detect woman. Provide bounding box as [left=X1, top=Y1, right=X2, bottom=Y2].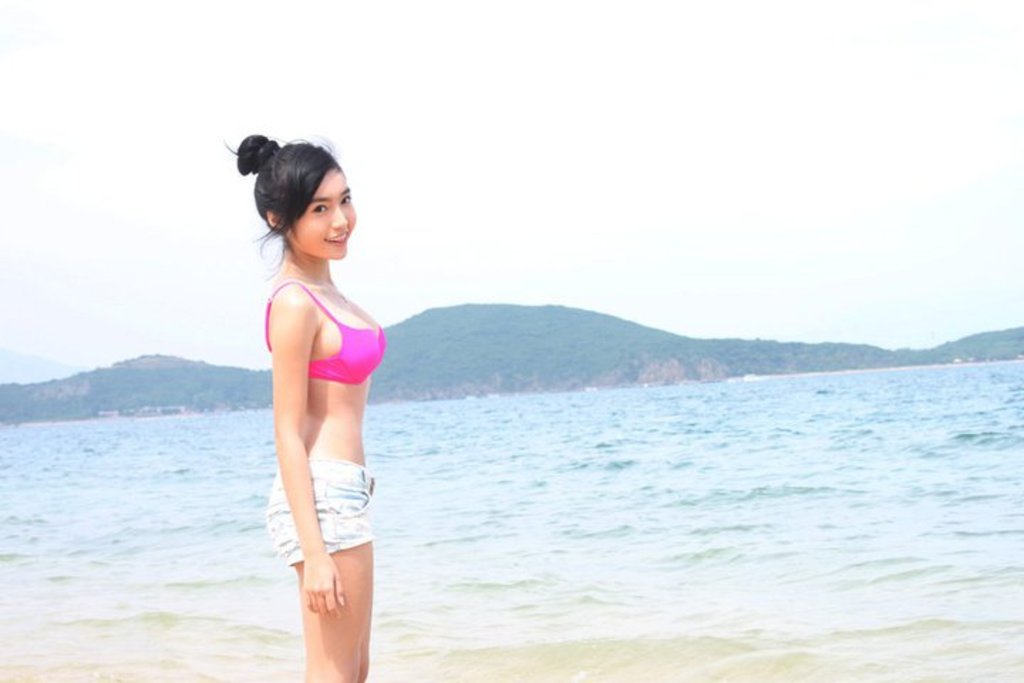
[left=229, top=164, right=402, bottom=667].
